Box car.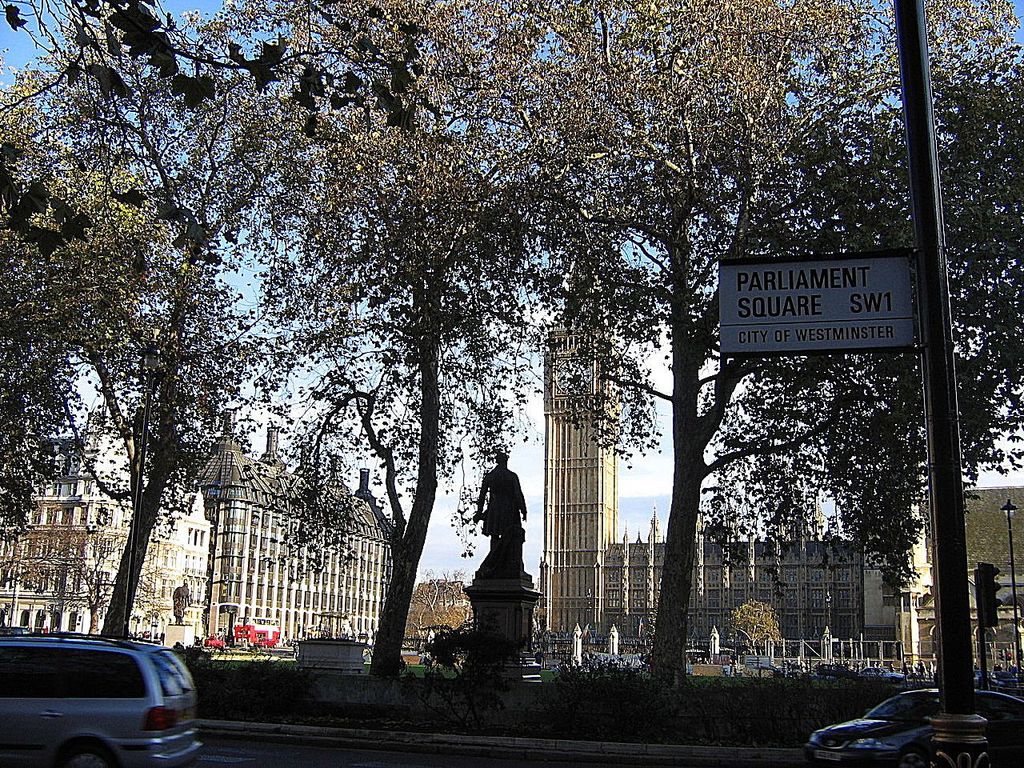
<region>802, 686, 1023, 767</region>.
